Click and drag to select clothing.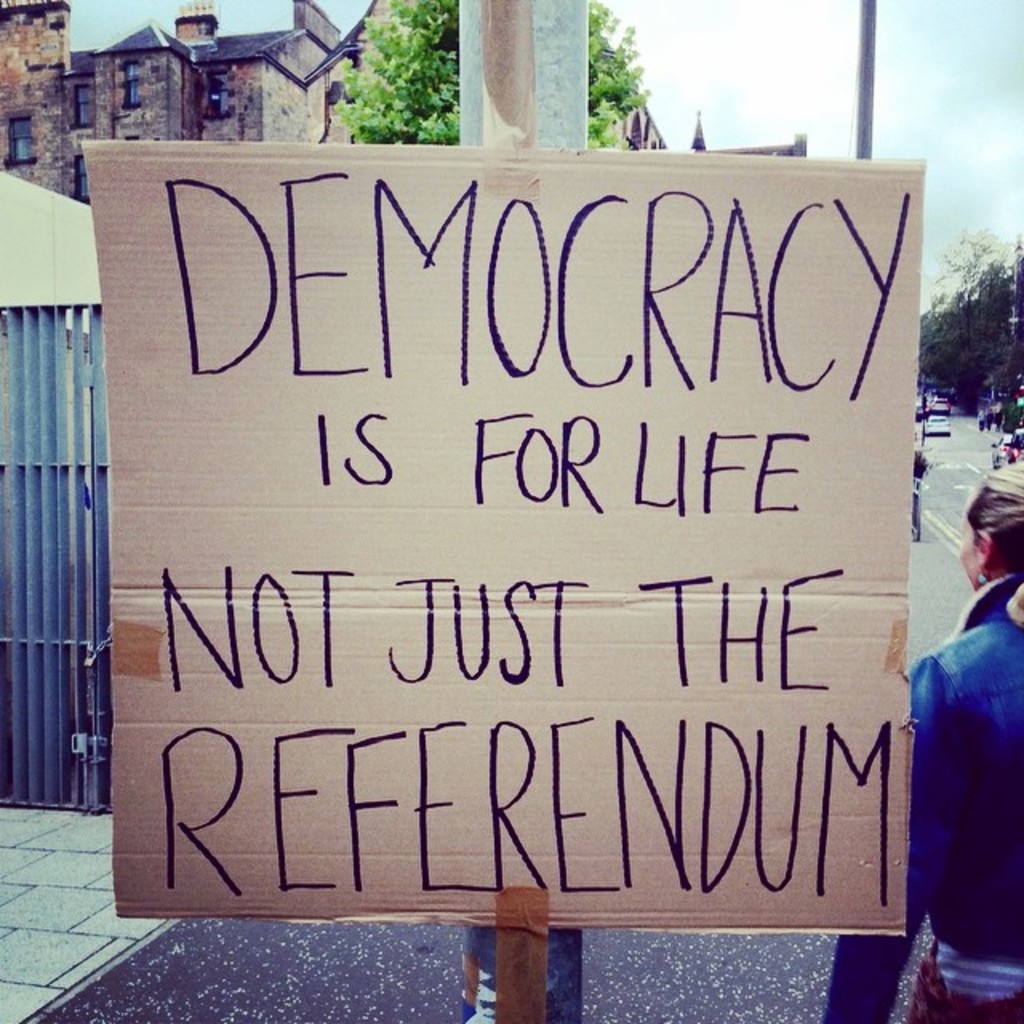
Selection: 824/568/1022/1022.
